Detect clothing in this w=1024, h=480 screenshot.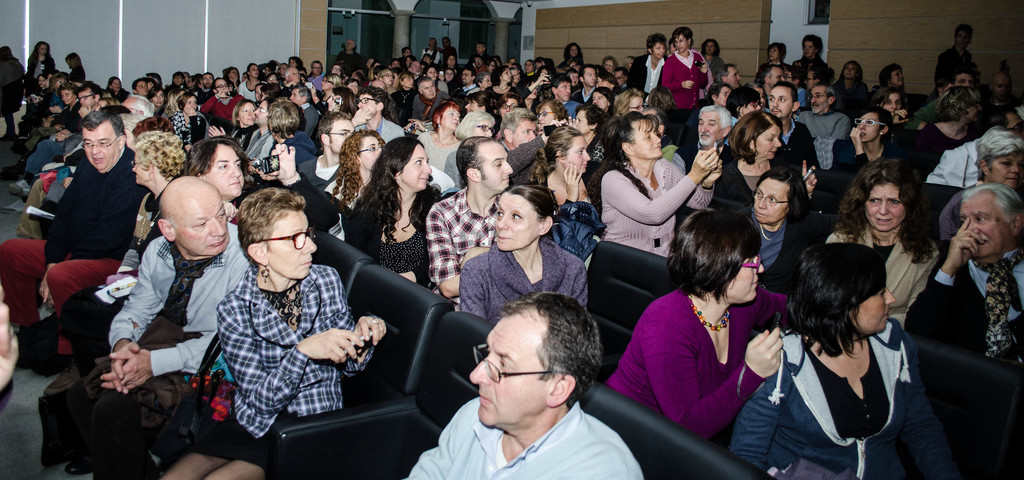
Detection: locate(200, 92, 244, 118).
